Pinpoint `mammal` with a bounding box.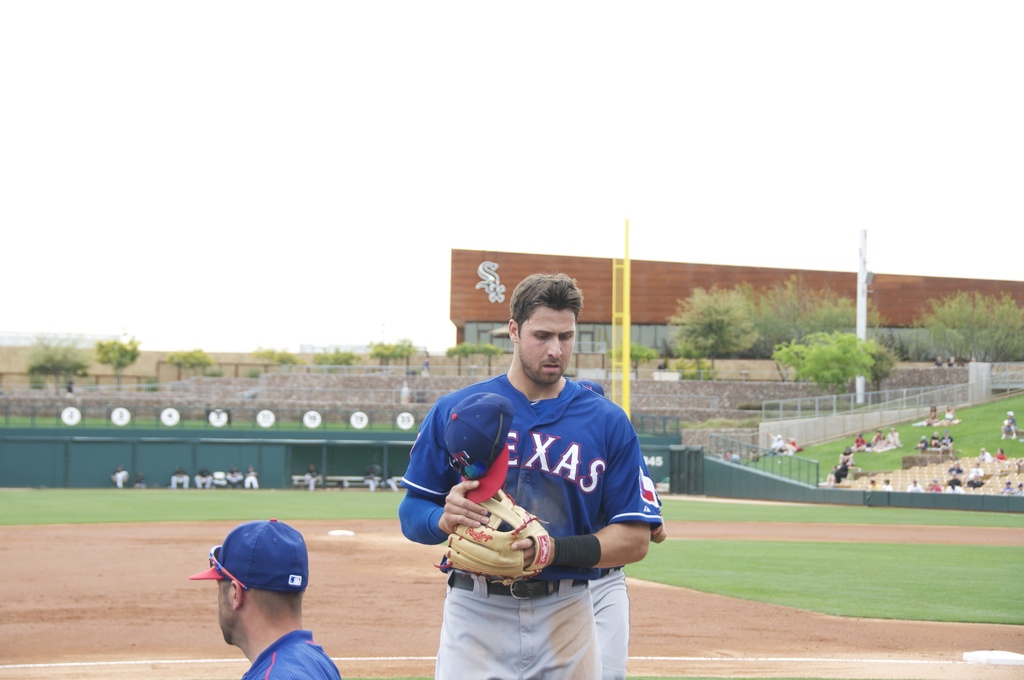
(left=947, top=469, right=960, bottom=492).
